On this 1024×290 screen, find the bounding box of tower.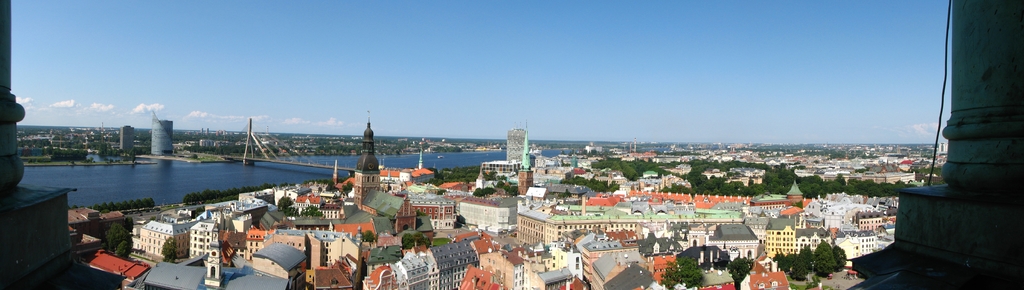
Bounding box: 156 119 174 163.
